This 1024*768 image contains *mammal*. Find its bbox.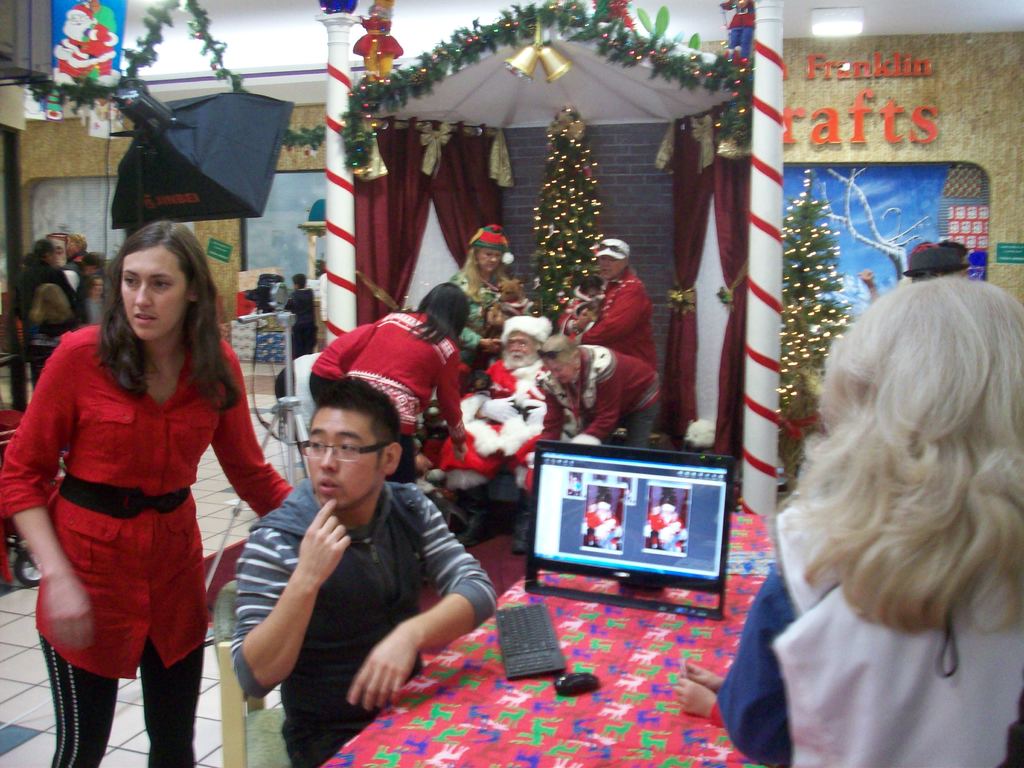
58 228 87 295.
